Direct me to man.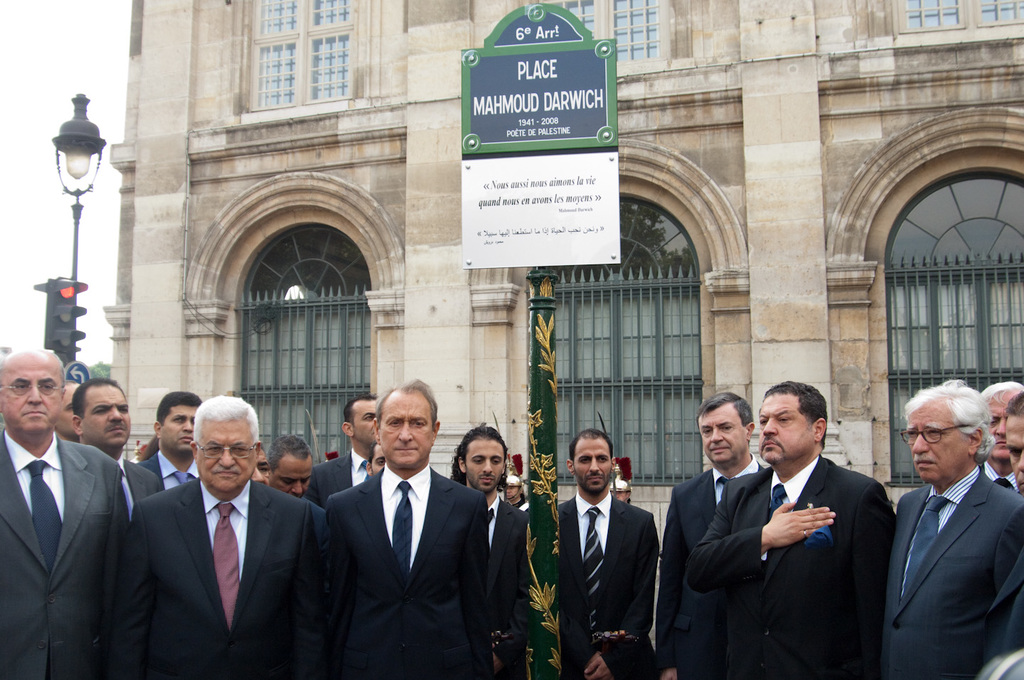
Direction: bbox(51, 378, 92, 442).
